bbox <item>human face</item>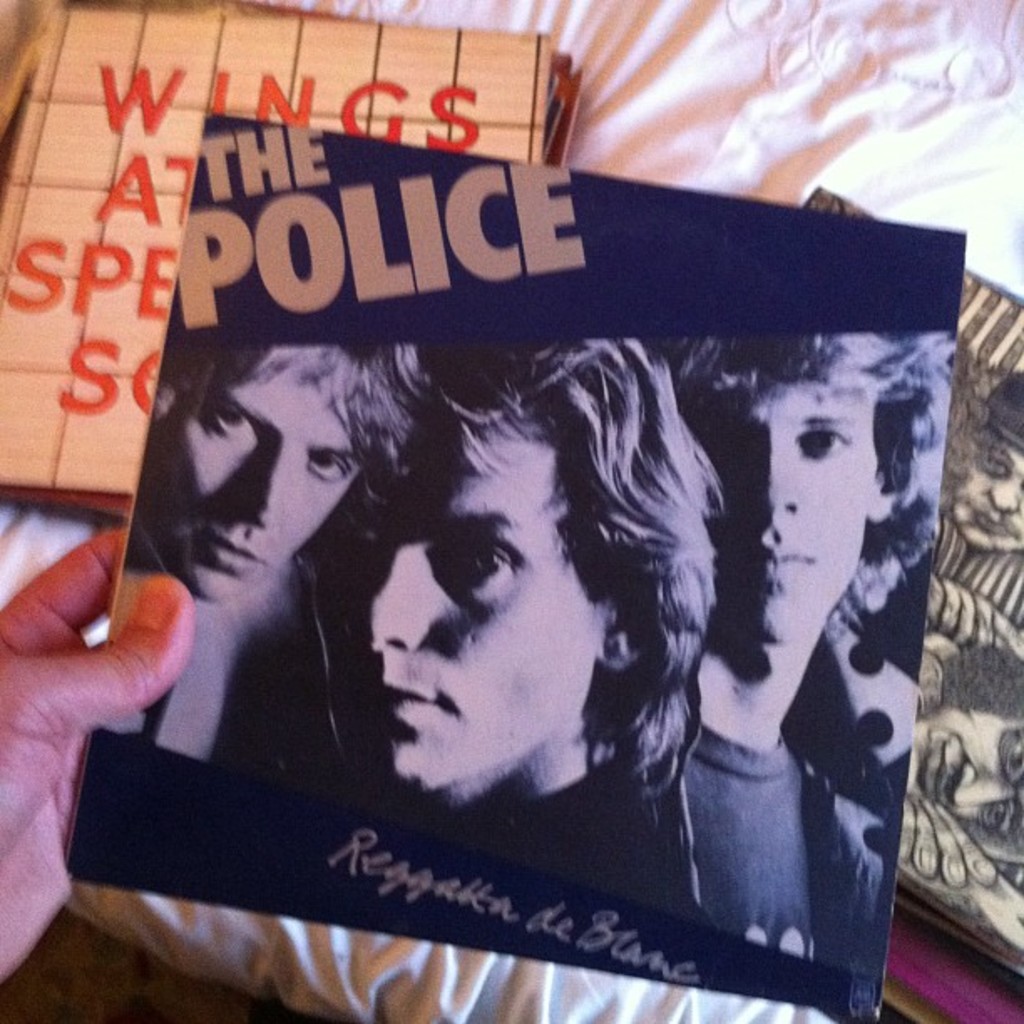
[left=142, top=370, right=365, bottom=604]
